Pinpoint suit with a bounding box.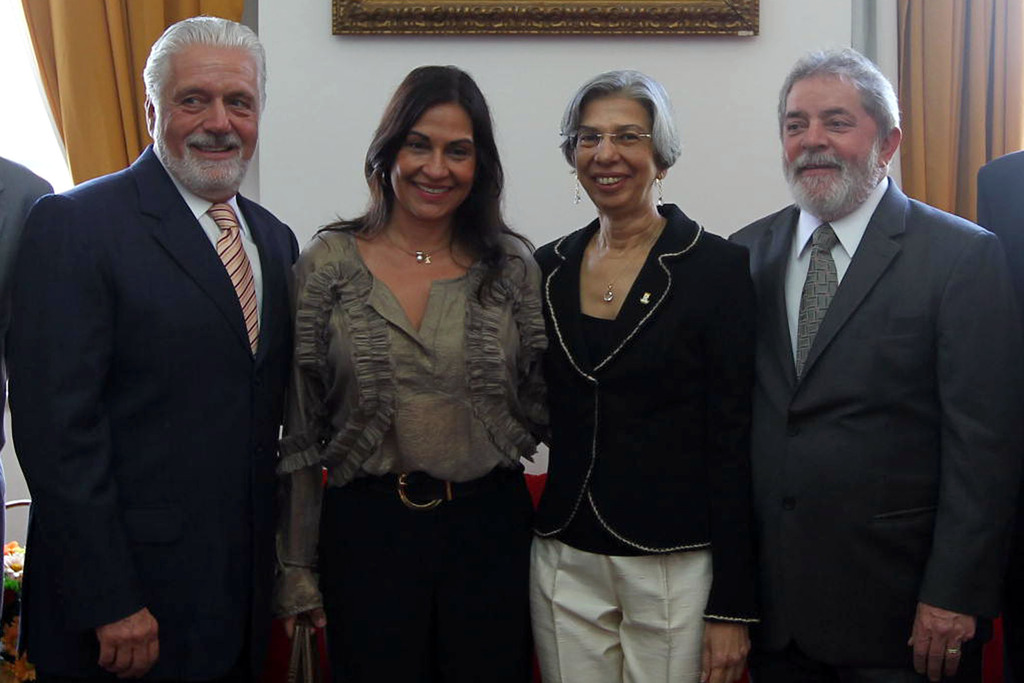
bbox=(726, 177, 1023, 682).
